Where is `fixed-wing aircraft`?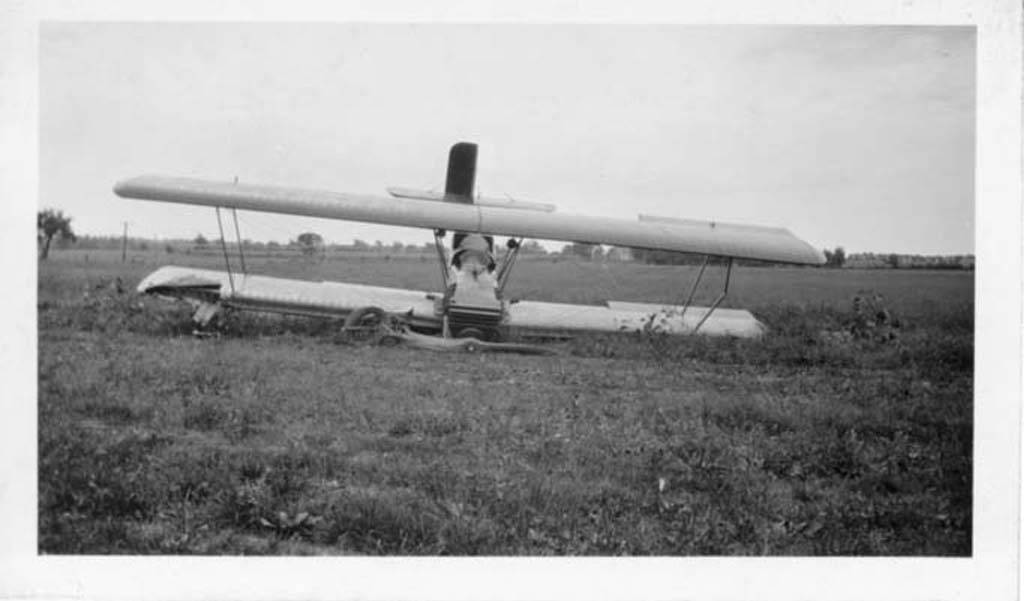
[left=113, top=138, right=821, bottom=345].
